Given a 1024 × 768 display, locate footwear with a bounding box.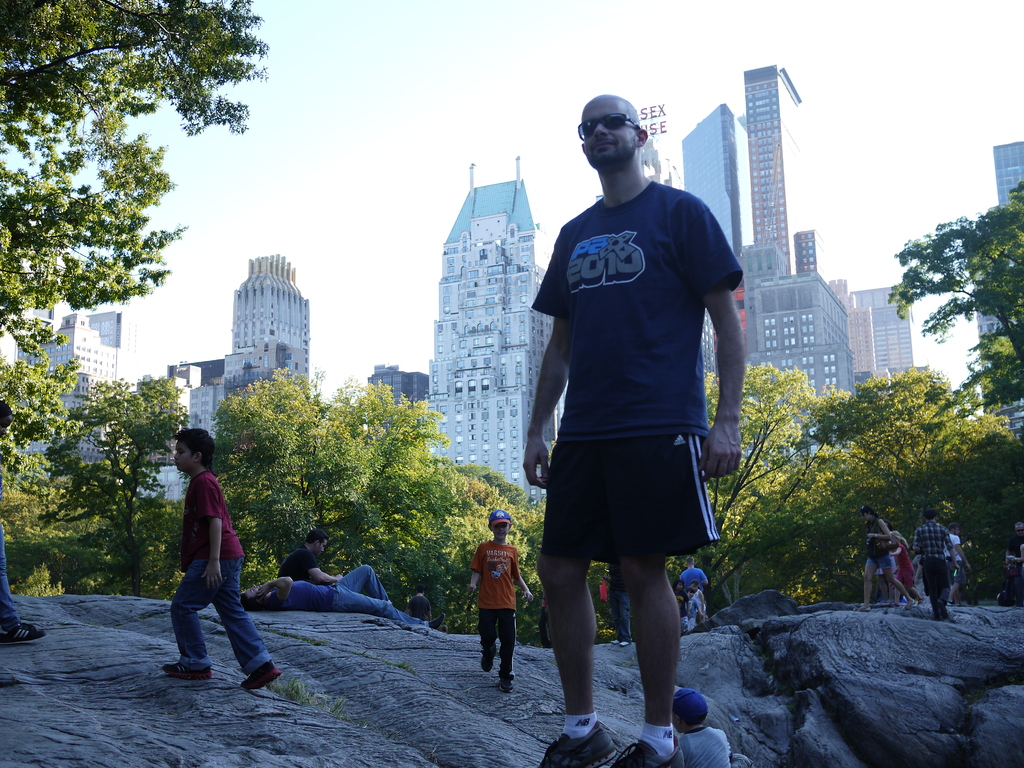
Located: [166,664,211,680].
